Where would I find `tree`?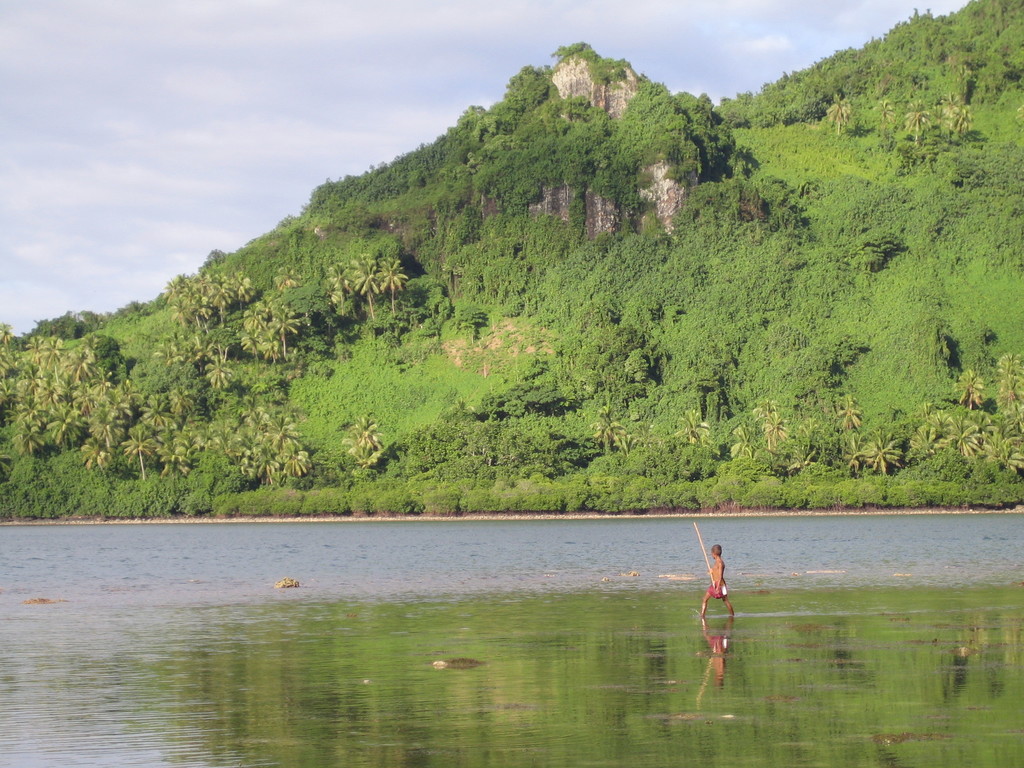
At (left=340, top=415, right=390, bottom=468).
